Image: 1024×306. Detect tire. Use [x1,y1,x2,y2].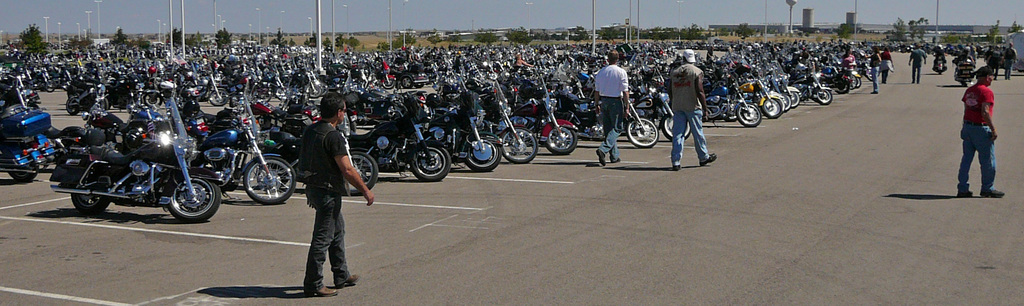
[731,102,765,124].
